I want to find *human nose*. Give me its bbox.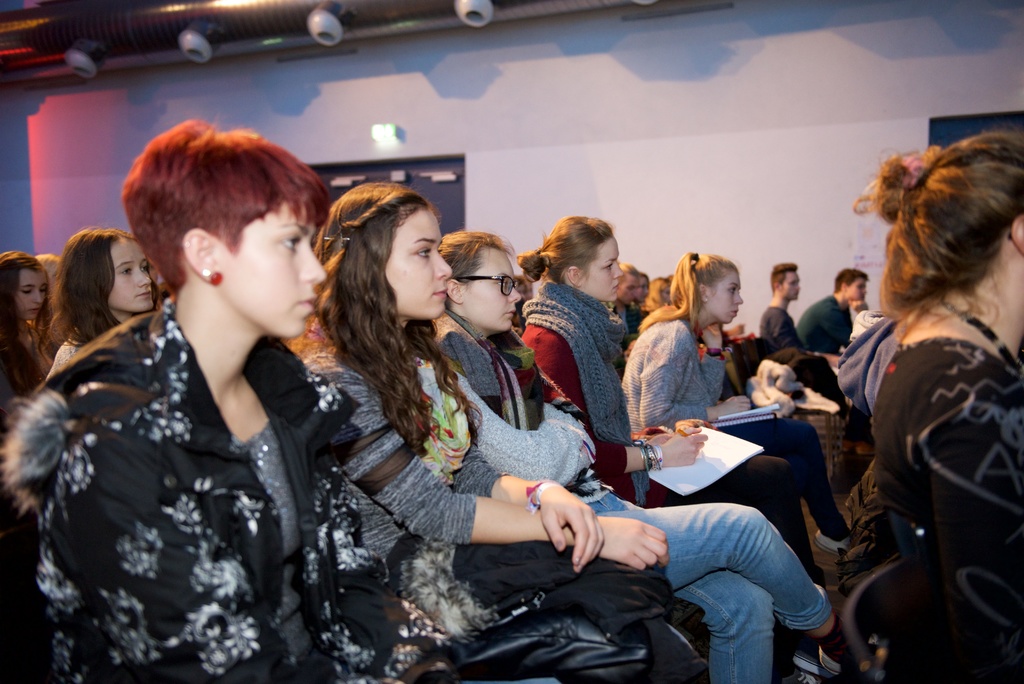
left=298, top=239, right=326, bottom=284.
